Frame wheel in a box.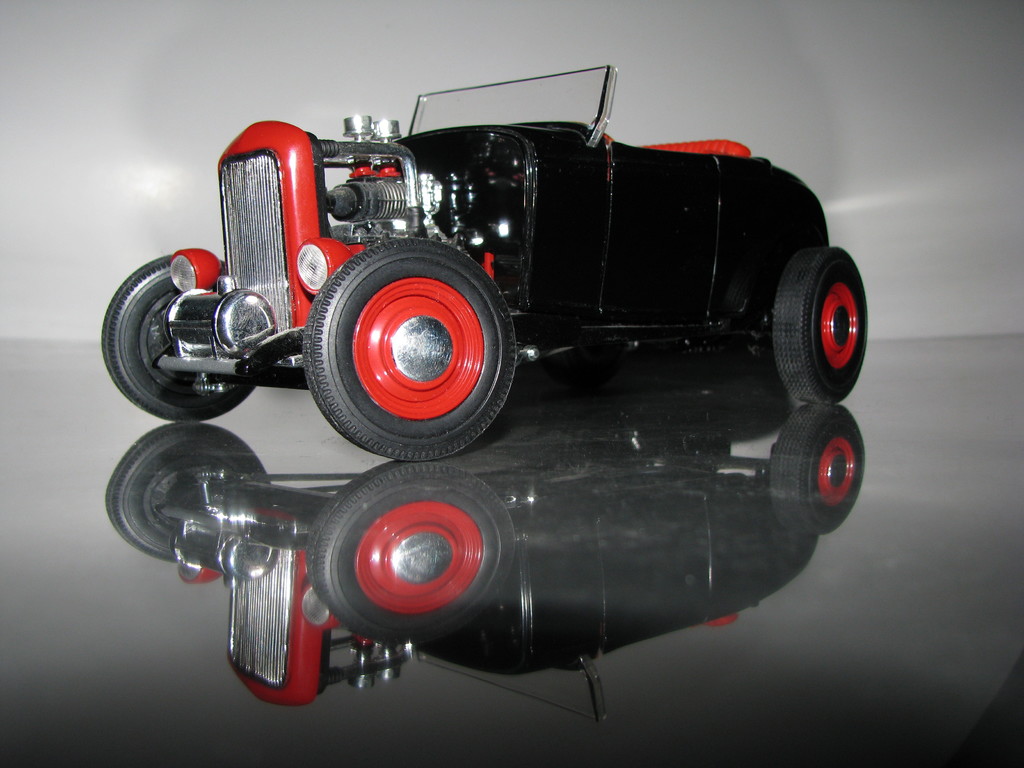
locate(771, 249, 868, 405).
